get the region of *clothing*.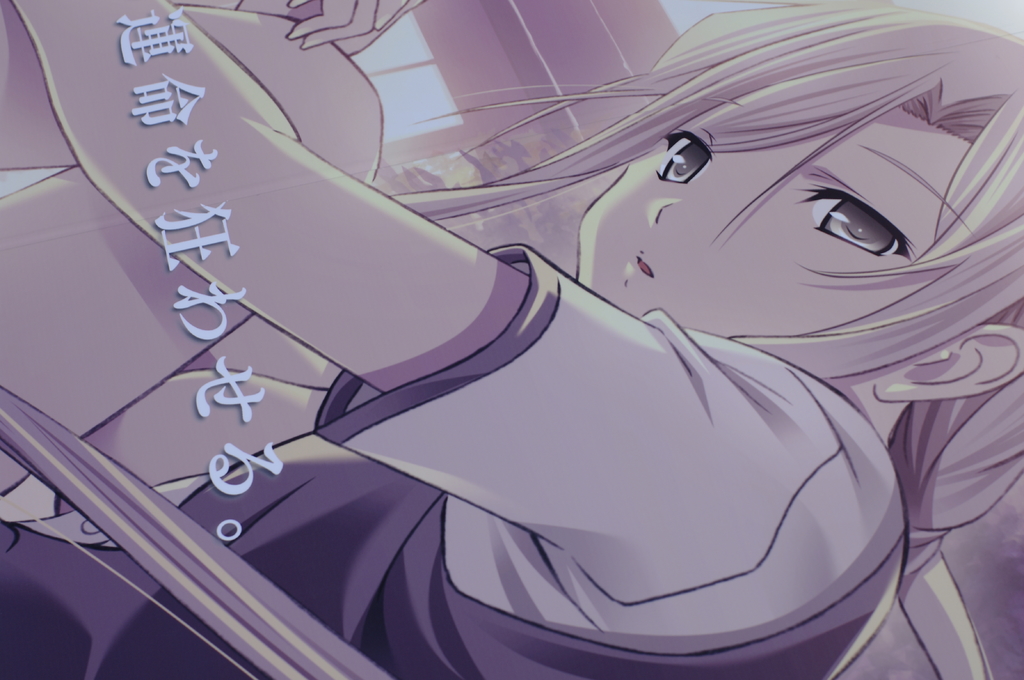
[0, 241, 941, 679].
